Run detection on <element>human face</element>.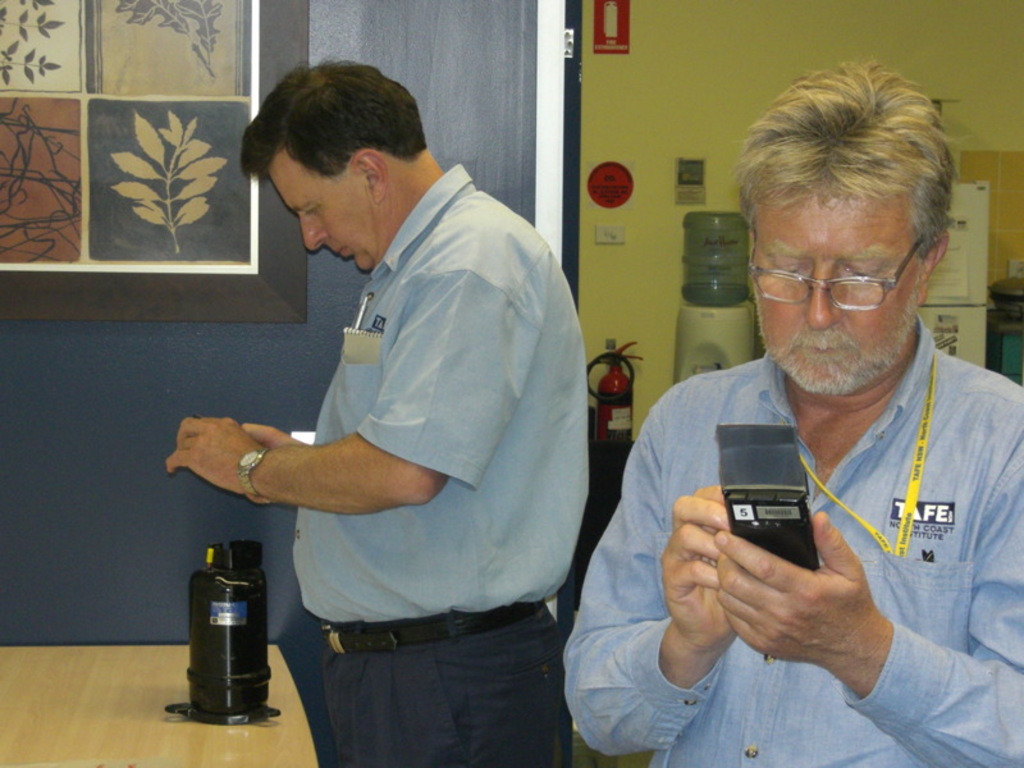
Result: <bbox>269, 147, 380, 271</bbox>.
